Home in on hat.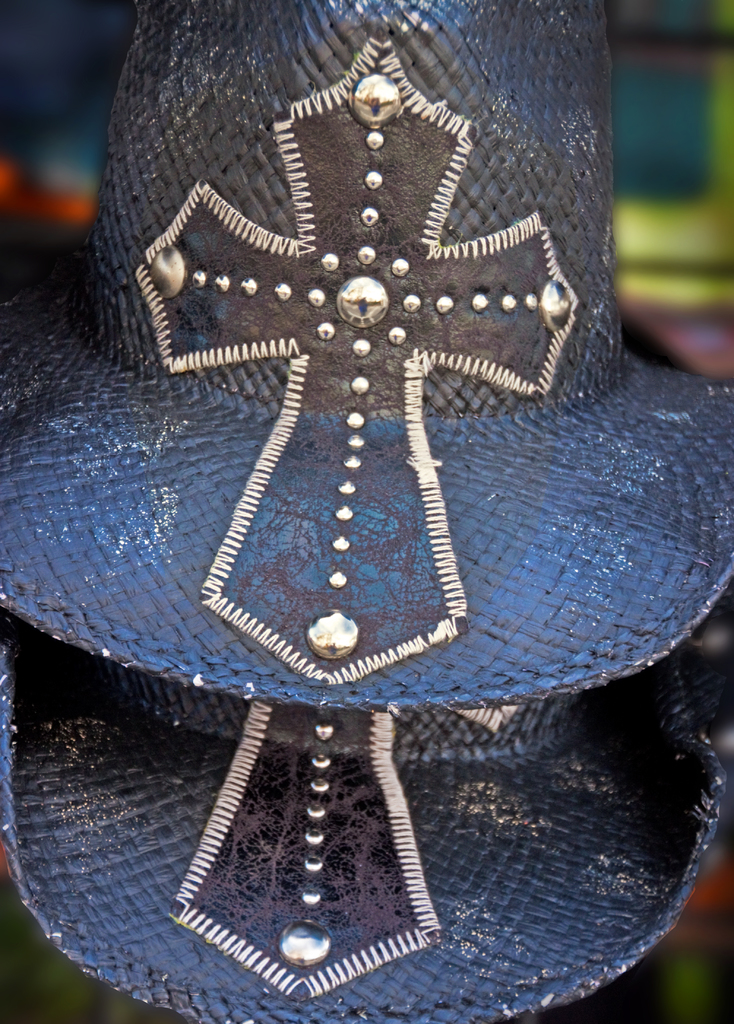
Homed in at [0,0,733,710].
